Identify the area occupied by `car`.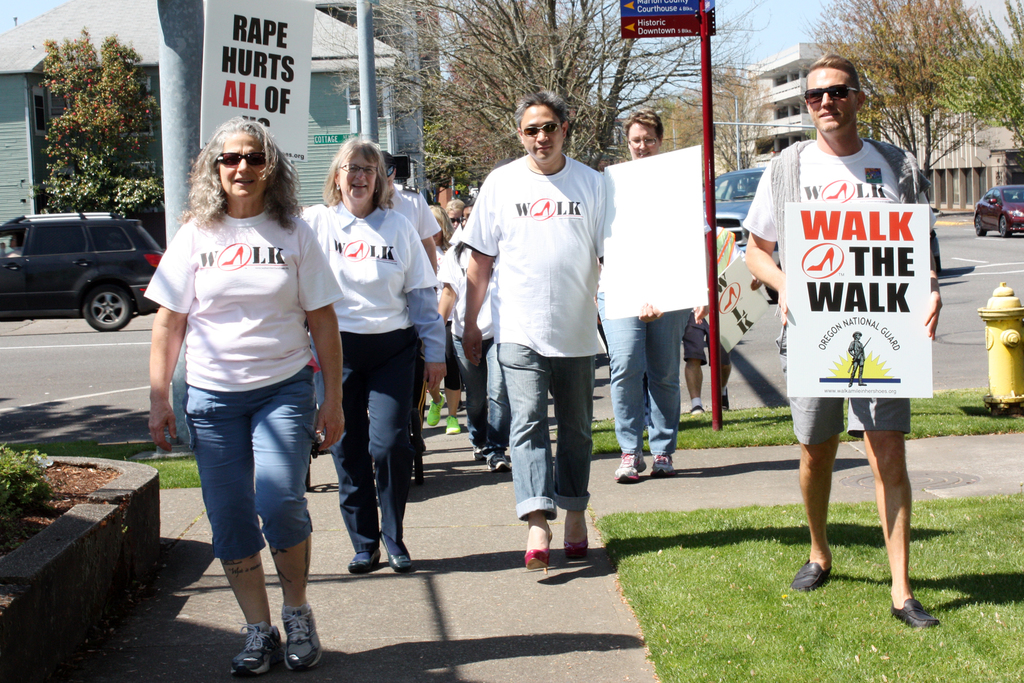
Area: [6, 195, 162, 338].
